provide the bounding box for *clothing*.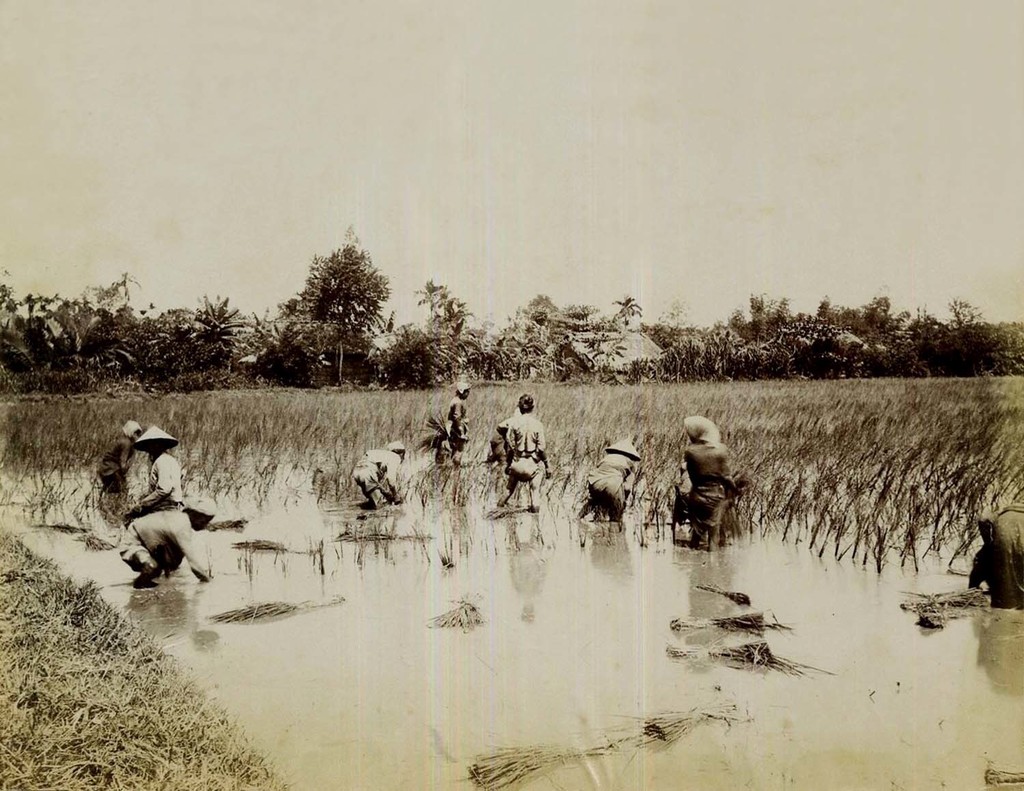
[587,449,635,522].
